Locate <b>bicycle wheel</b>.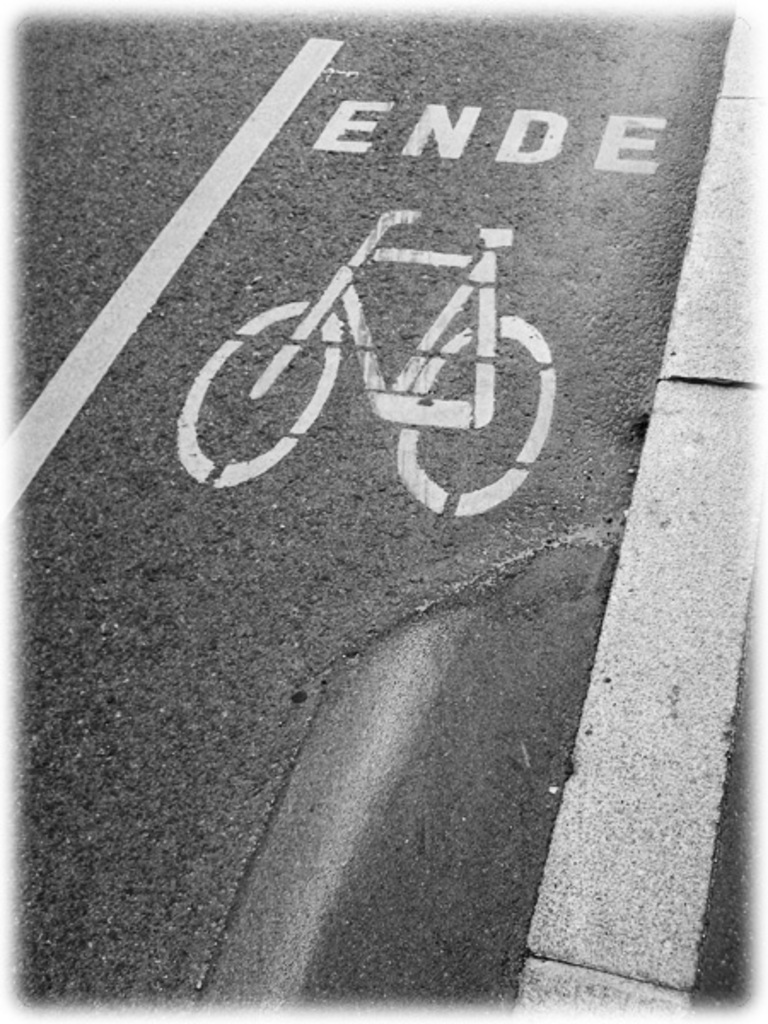
Bounding box: x1=167, y1=266, x2=364, y2=476.
